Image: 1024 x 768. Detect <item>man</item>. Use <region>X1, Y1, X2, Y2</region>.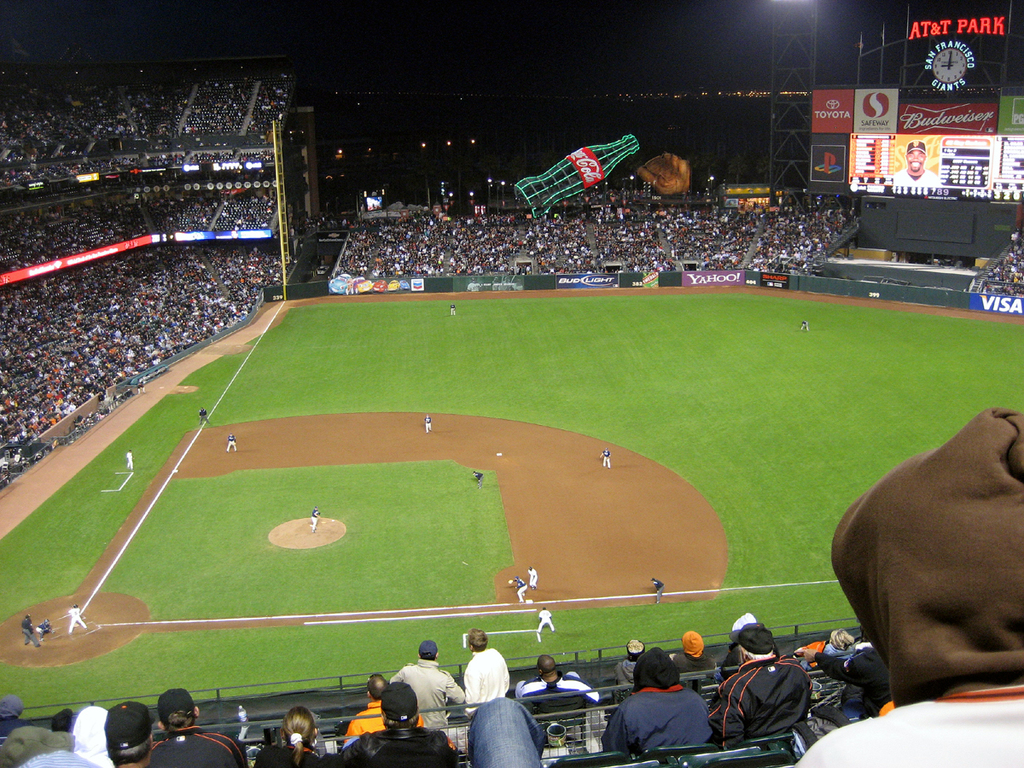
<region>515, 657, 599, 705</region>.
